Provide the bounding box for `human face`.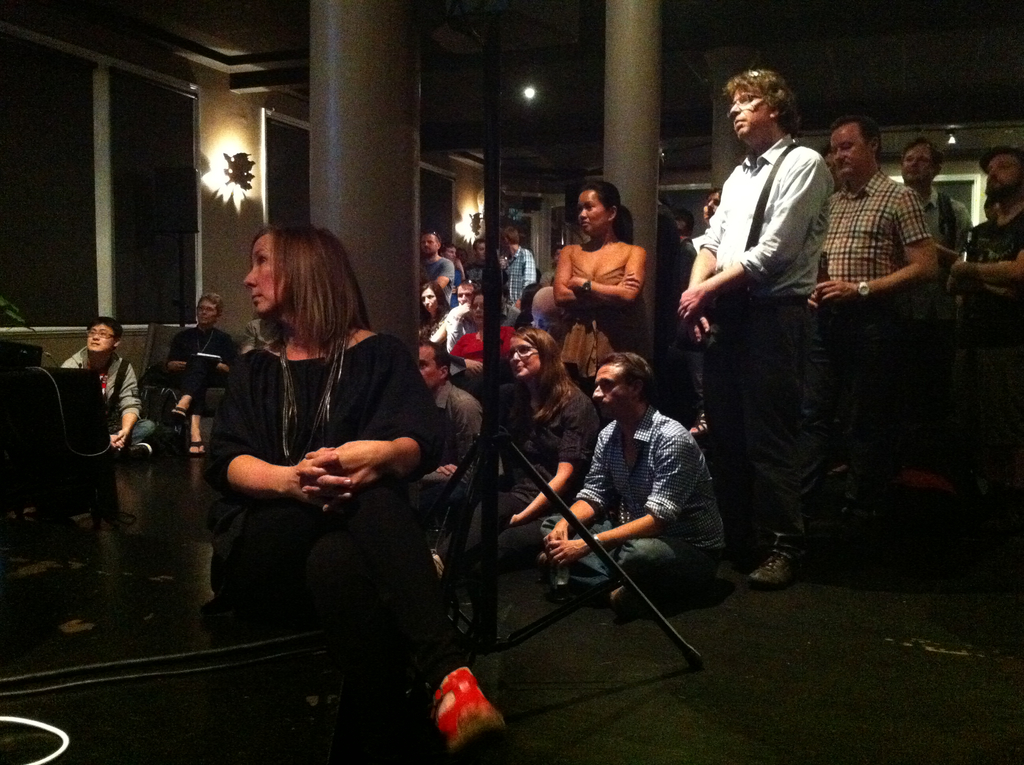
(241,234,287,319).
